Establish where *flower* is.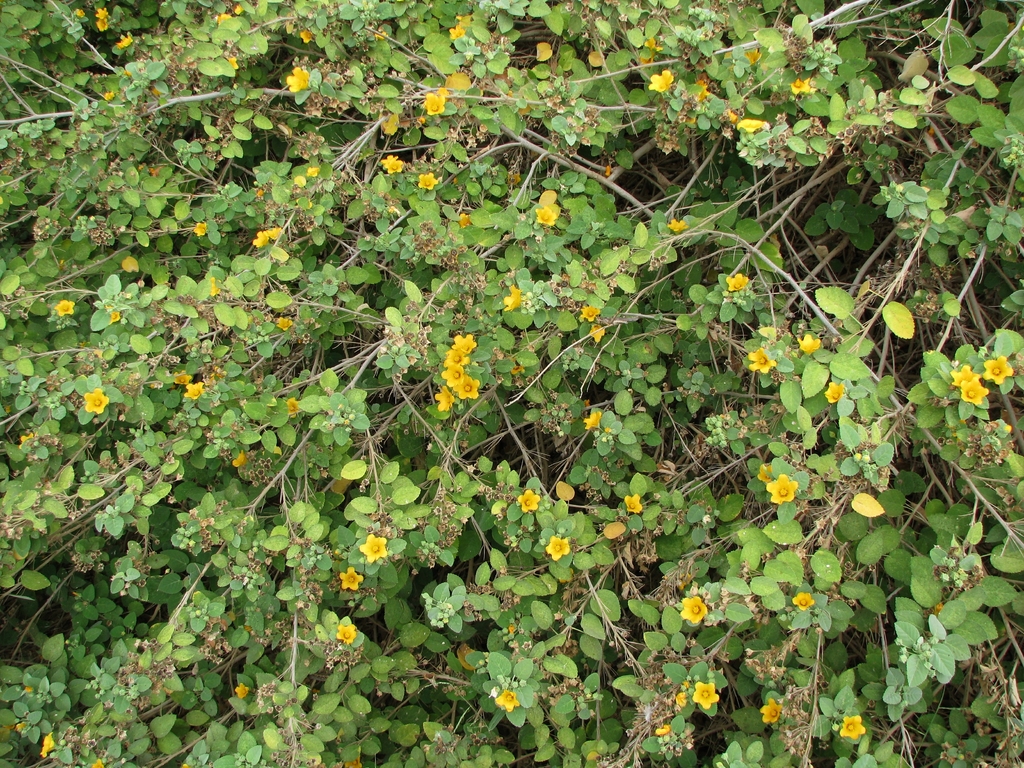
Established at left=334, top=622, right=355, bottom=643.
